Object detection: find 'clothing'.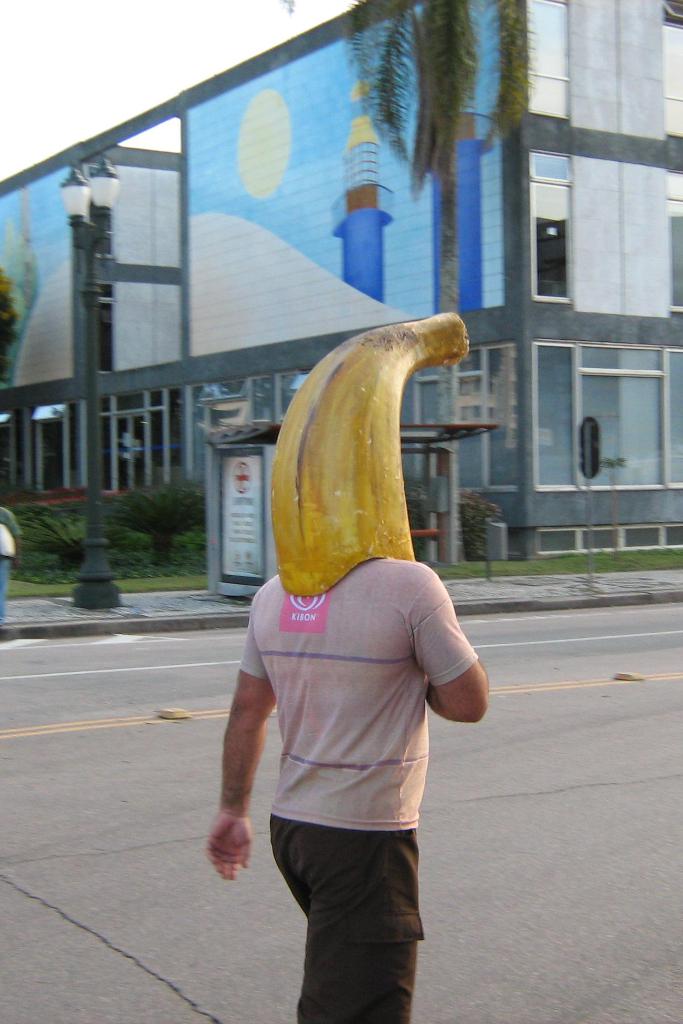
186, 555, 473, 1022.
